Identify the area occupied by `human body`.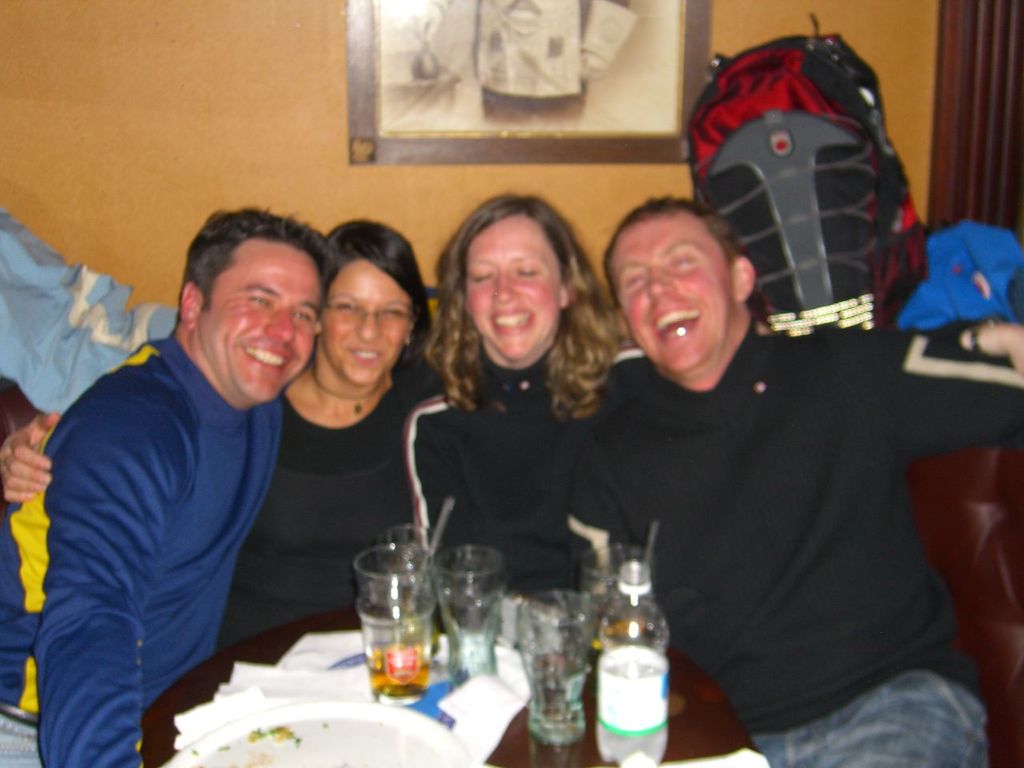
Area: 0/210/327/767.
